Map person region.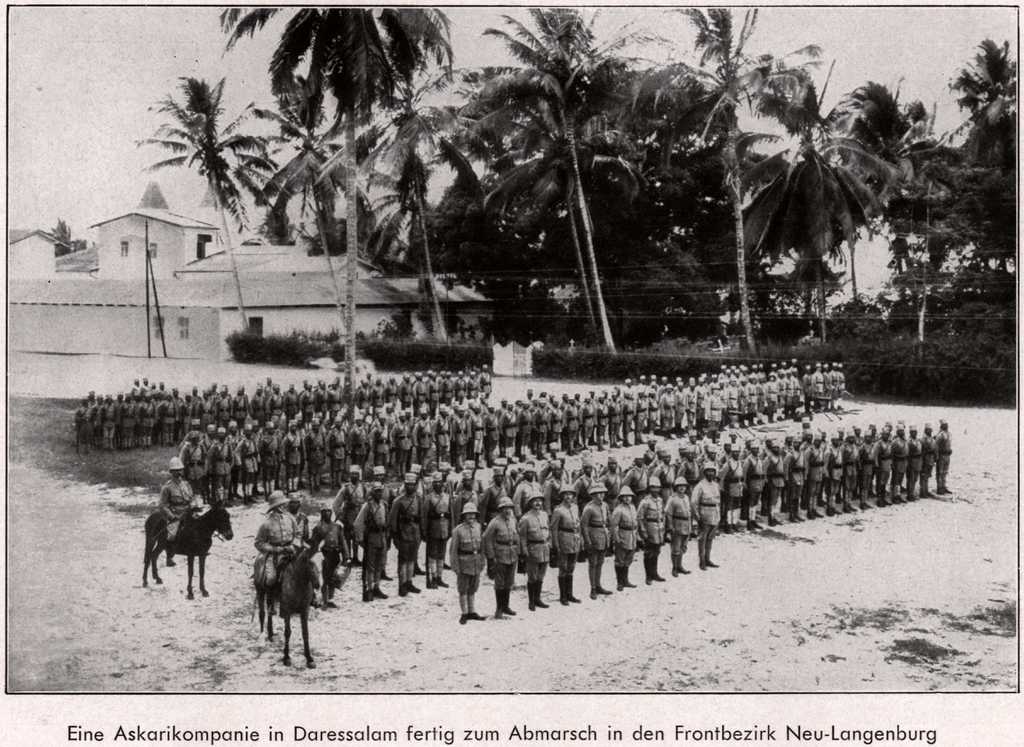
Mapped to 521:498:552:609.
